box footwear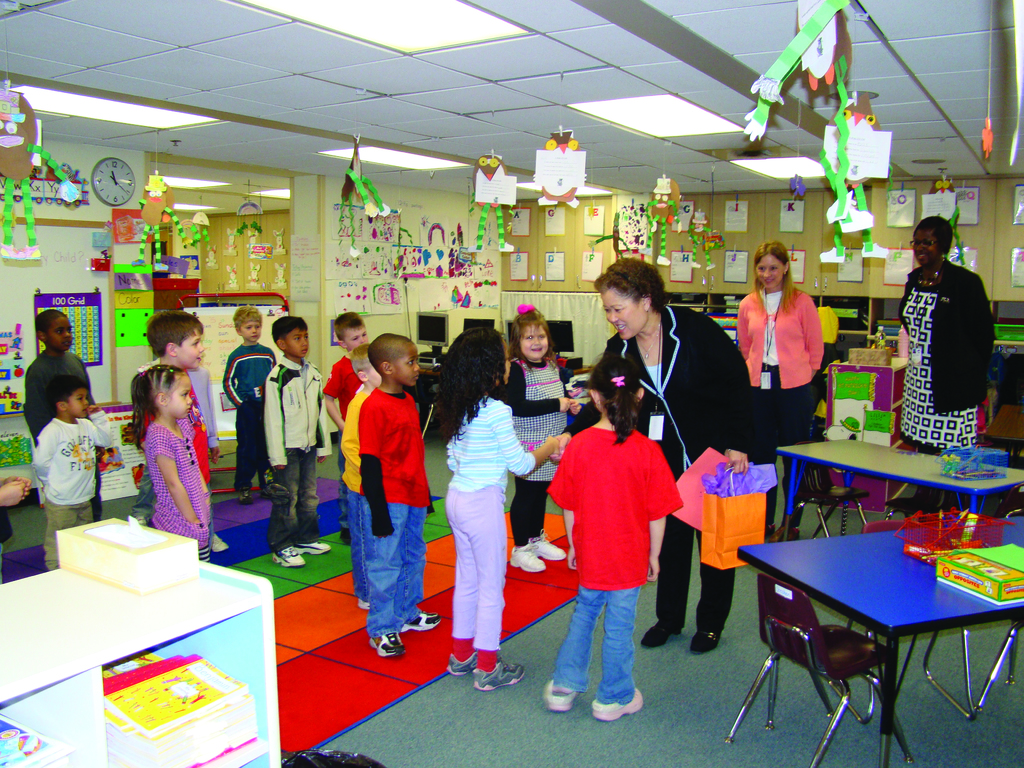
rect(234, 495, 250, 508)
